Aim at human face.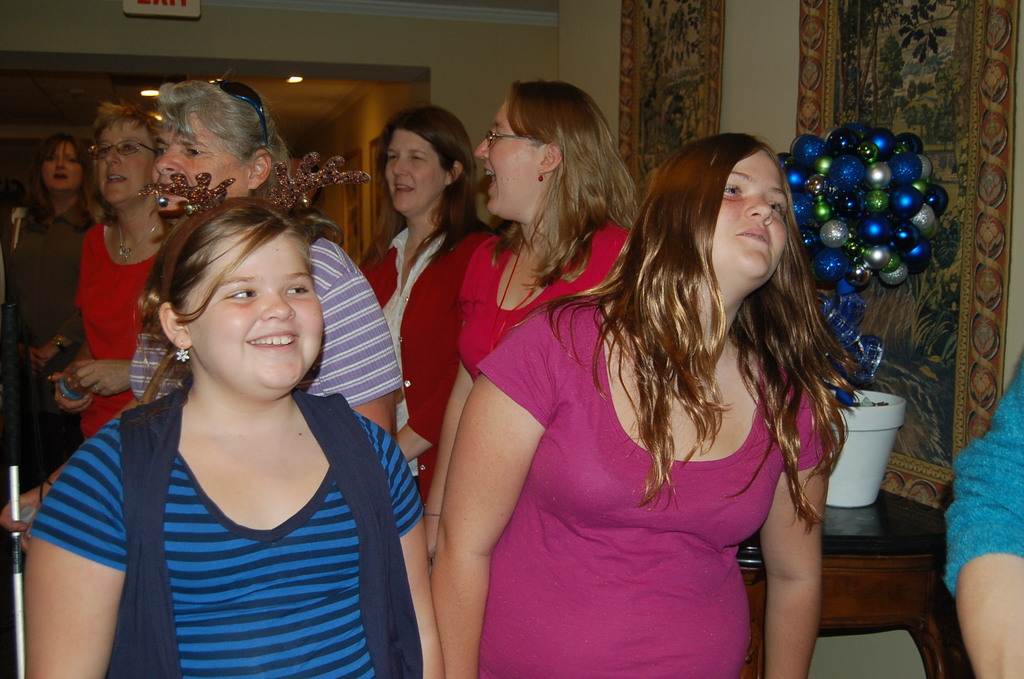
Aimed at (x1=711, y1=150, x2=786, y2=281).
